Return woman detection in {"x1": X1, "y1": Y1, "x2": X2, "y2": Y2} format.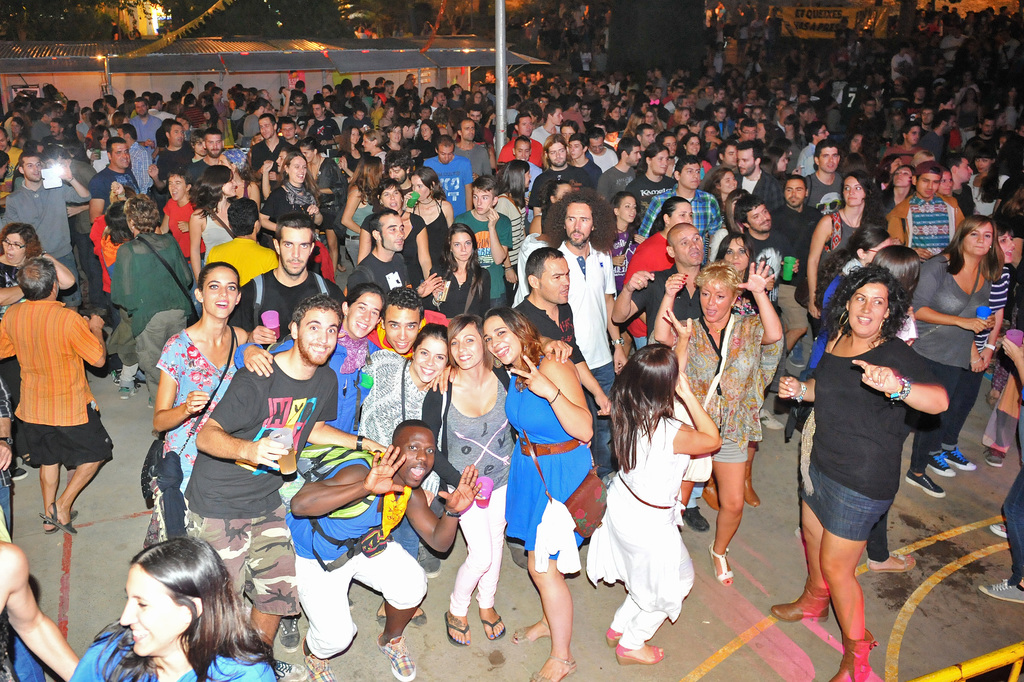
{"x1": 490, "y1": 163, "x2": 533, "y2": 296}.
